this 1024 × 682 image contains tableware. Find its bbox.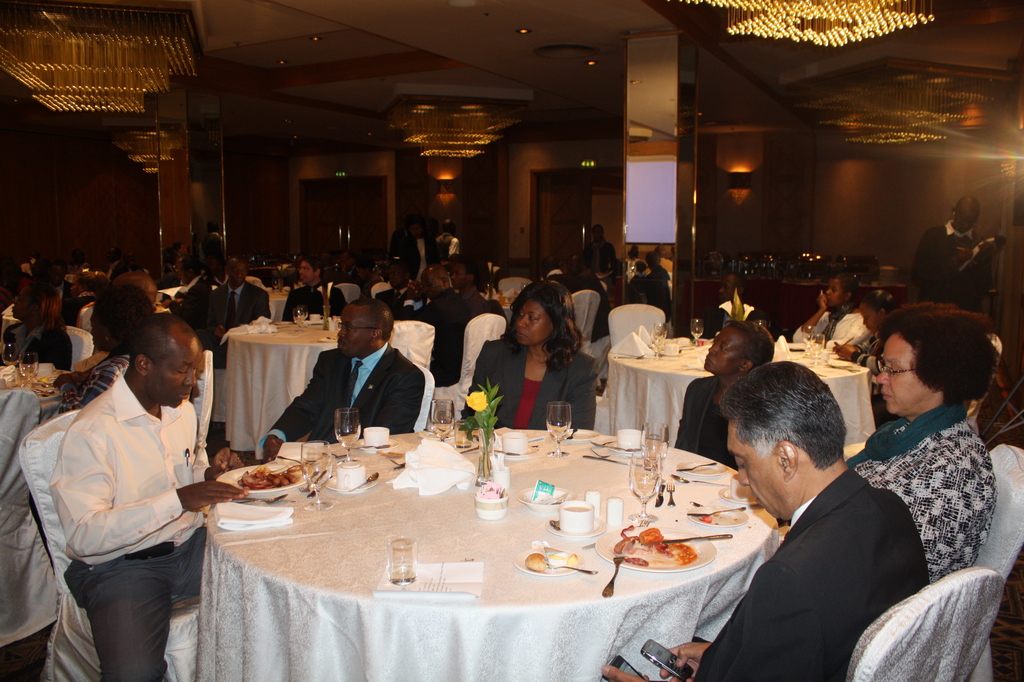
BBox(583, 456, 630, 466).
